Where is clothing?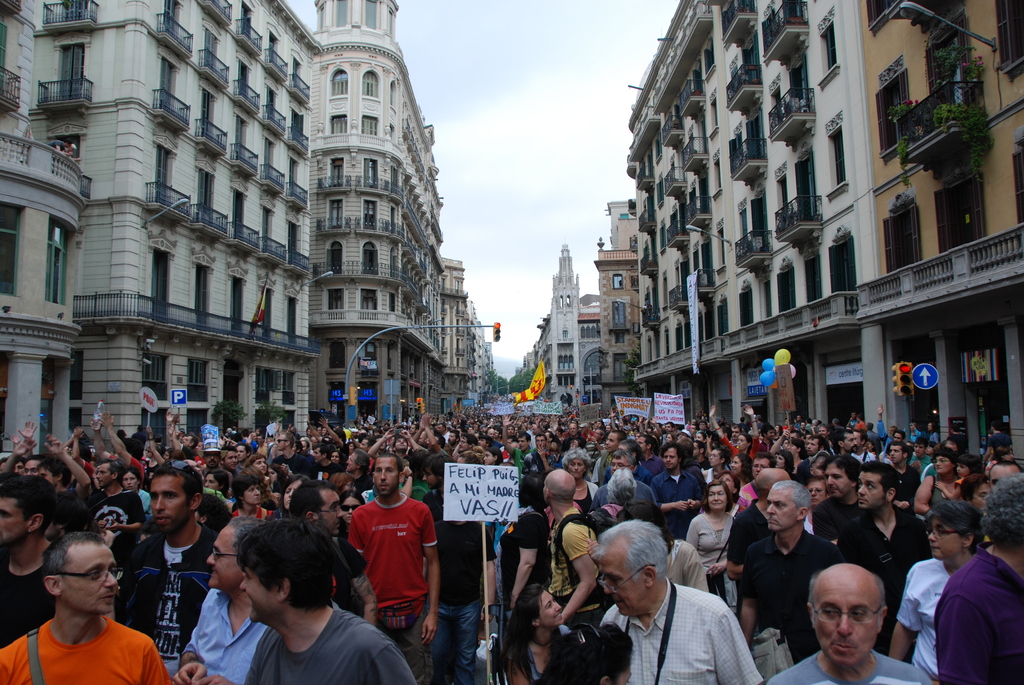
bbox=(838, 505, 927, 661).
